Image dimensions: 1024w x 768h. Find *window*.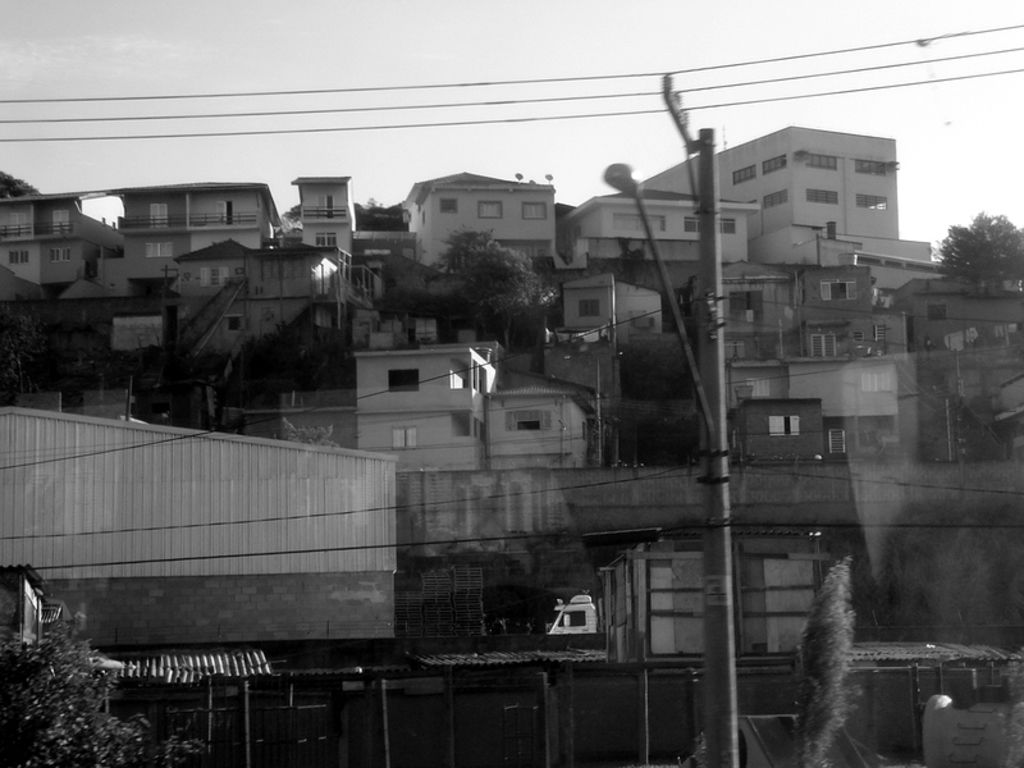
515, 198, 553, 216.
